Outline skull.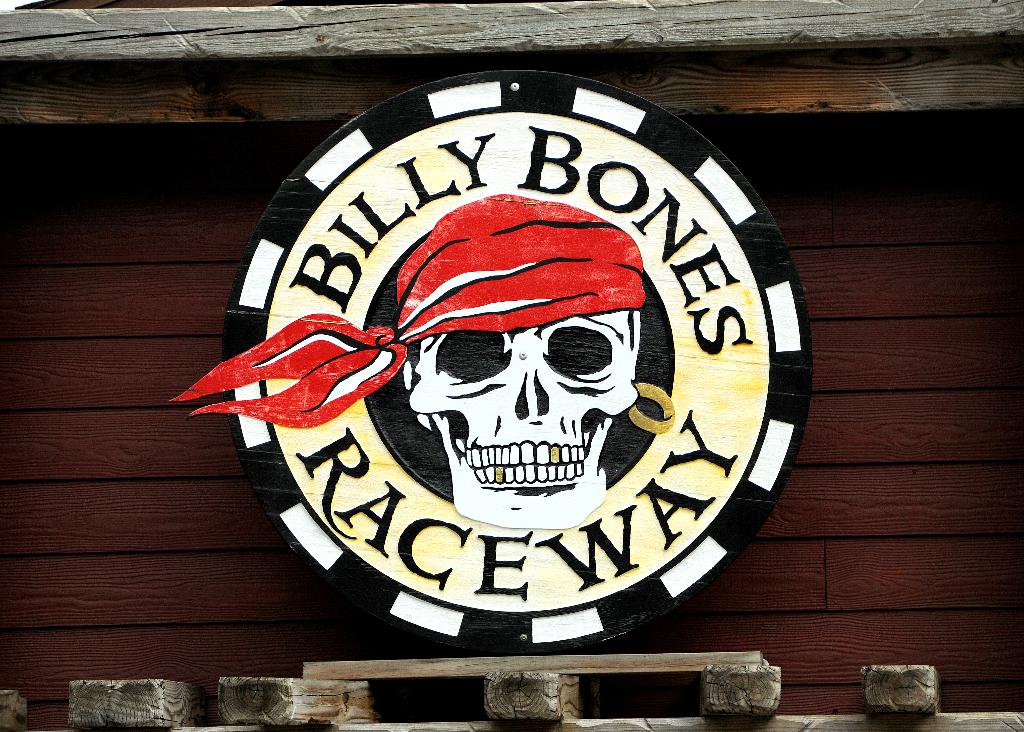
Outline: bbox=[403, 306, 644, 530].
